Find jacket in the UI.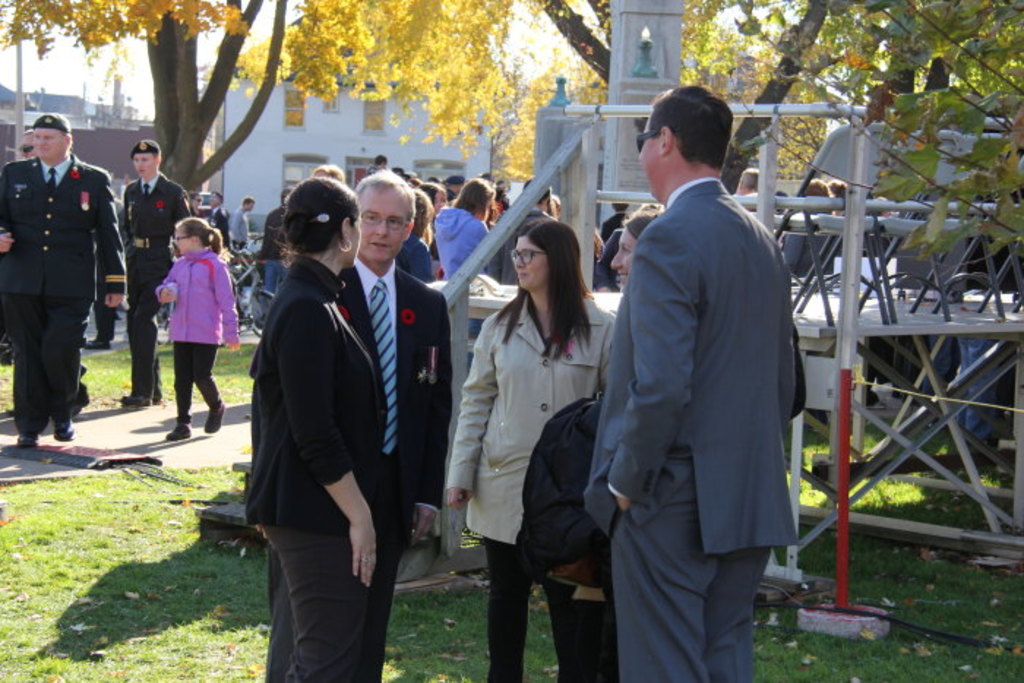
UI element at [x1=455, y1=222, x2=607, y2=559].
